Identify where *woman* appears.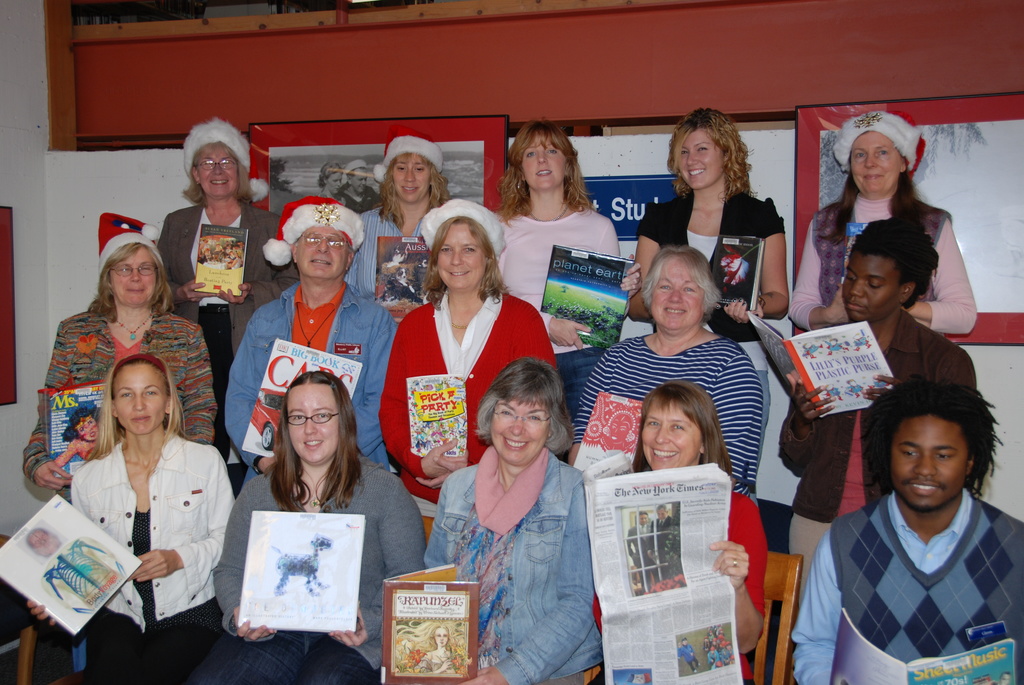
Appears at x1=18 y1=351 x2=237 y2=684.
